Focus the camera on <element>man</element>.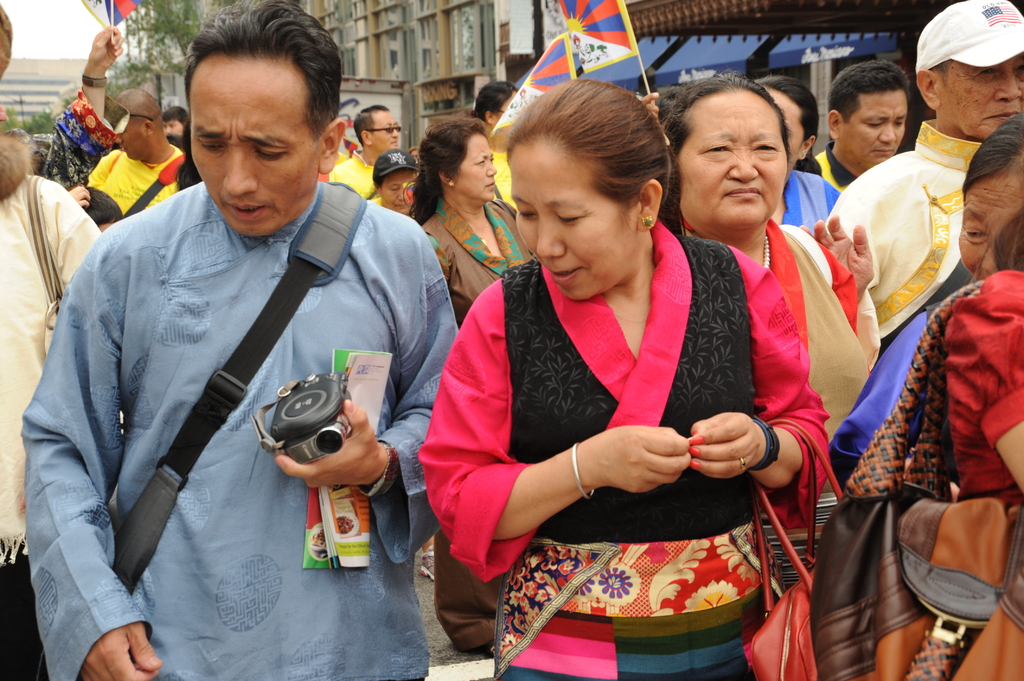
Focus region: <bbox>799, 0, 1023, 375</bbox>.
